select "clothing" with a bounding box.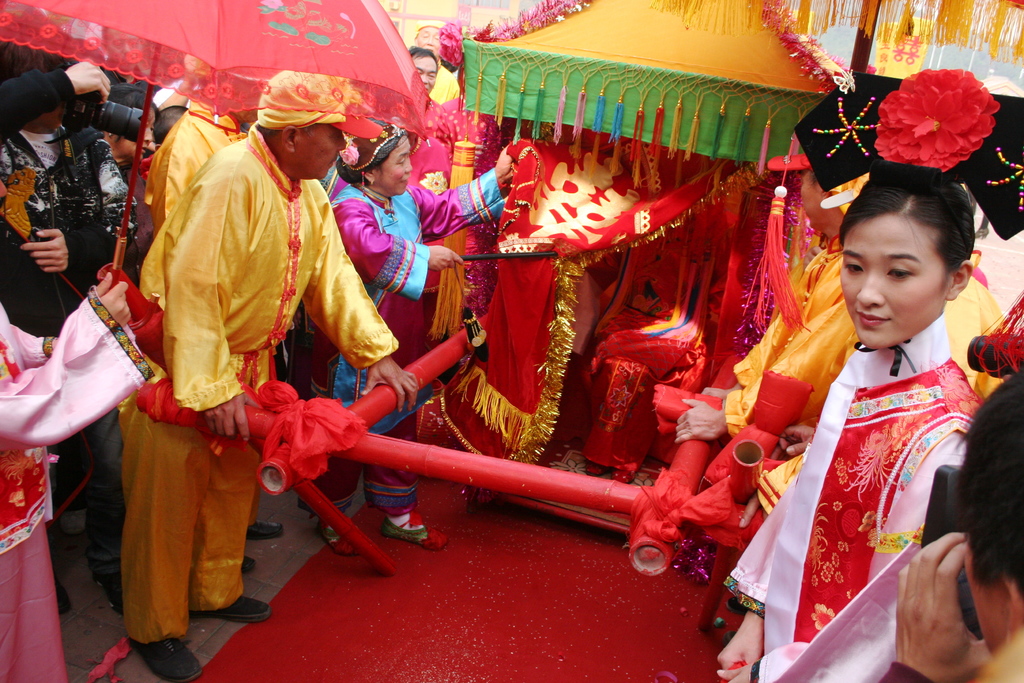
(x1=118, y1=116, x2=393, y2=646).
